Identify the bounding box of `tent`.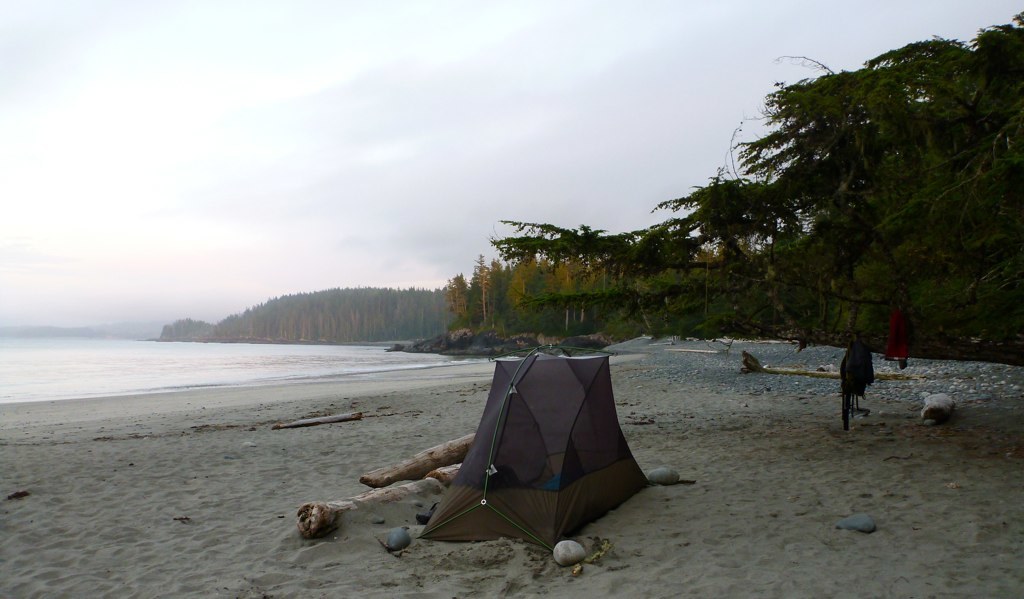
select_region(394, 353, 679, 561).
